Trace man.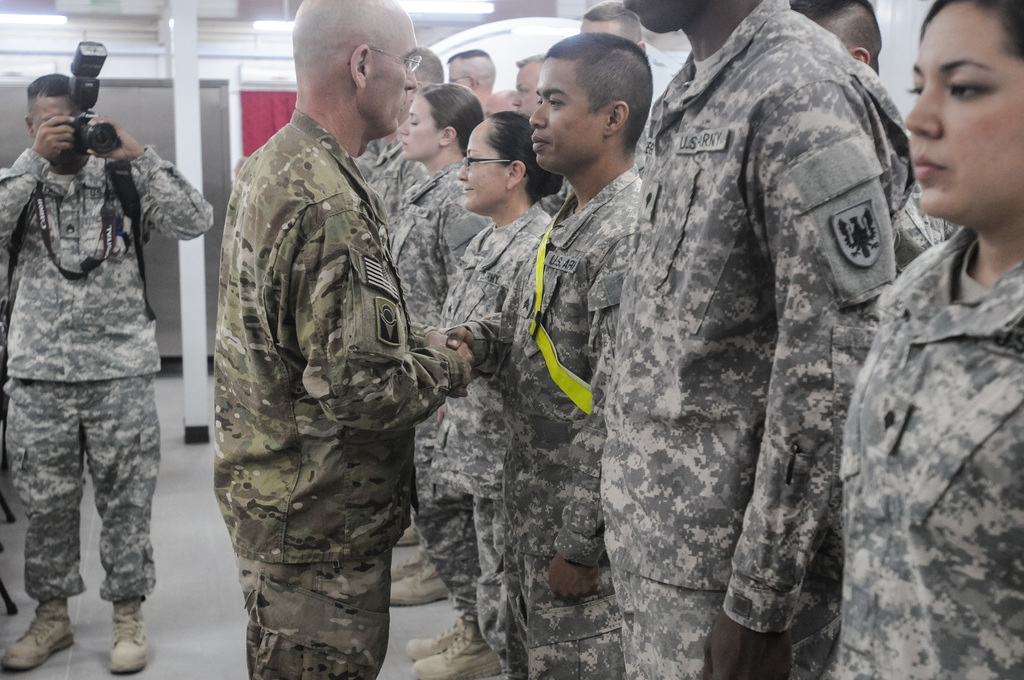
Traced to crop(787, 0, 960, 264).
